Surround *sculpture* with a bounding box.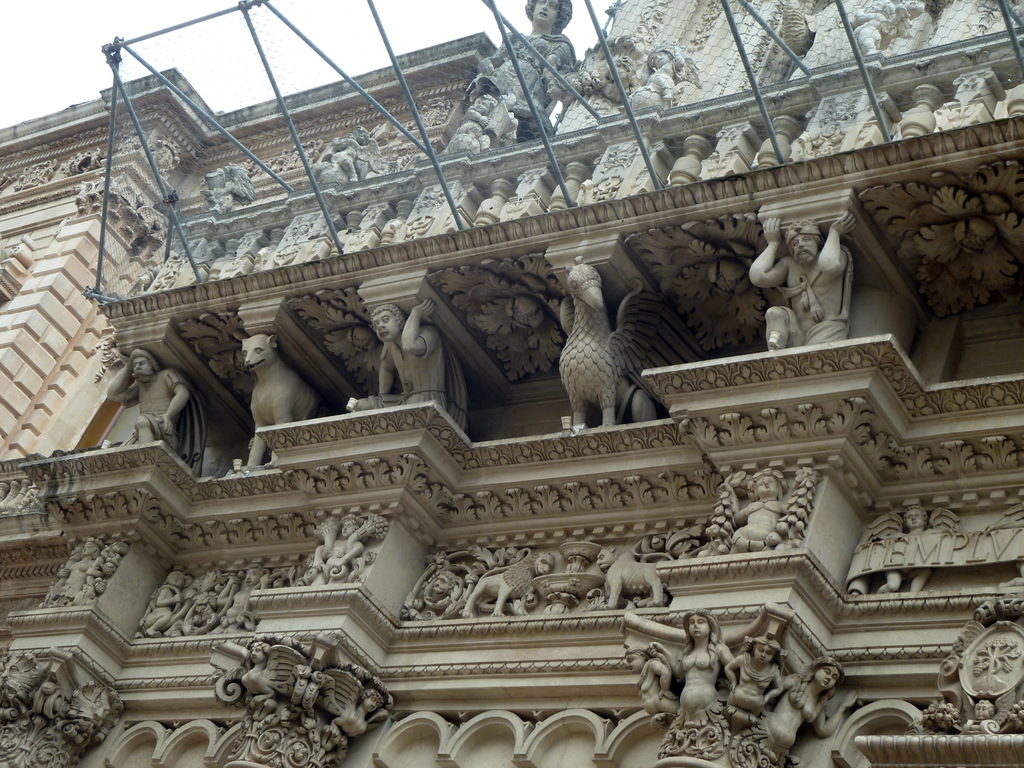
bbox=[862, 506, 963, 596].
